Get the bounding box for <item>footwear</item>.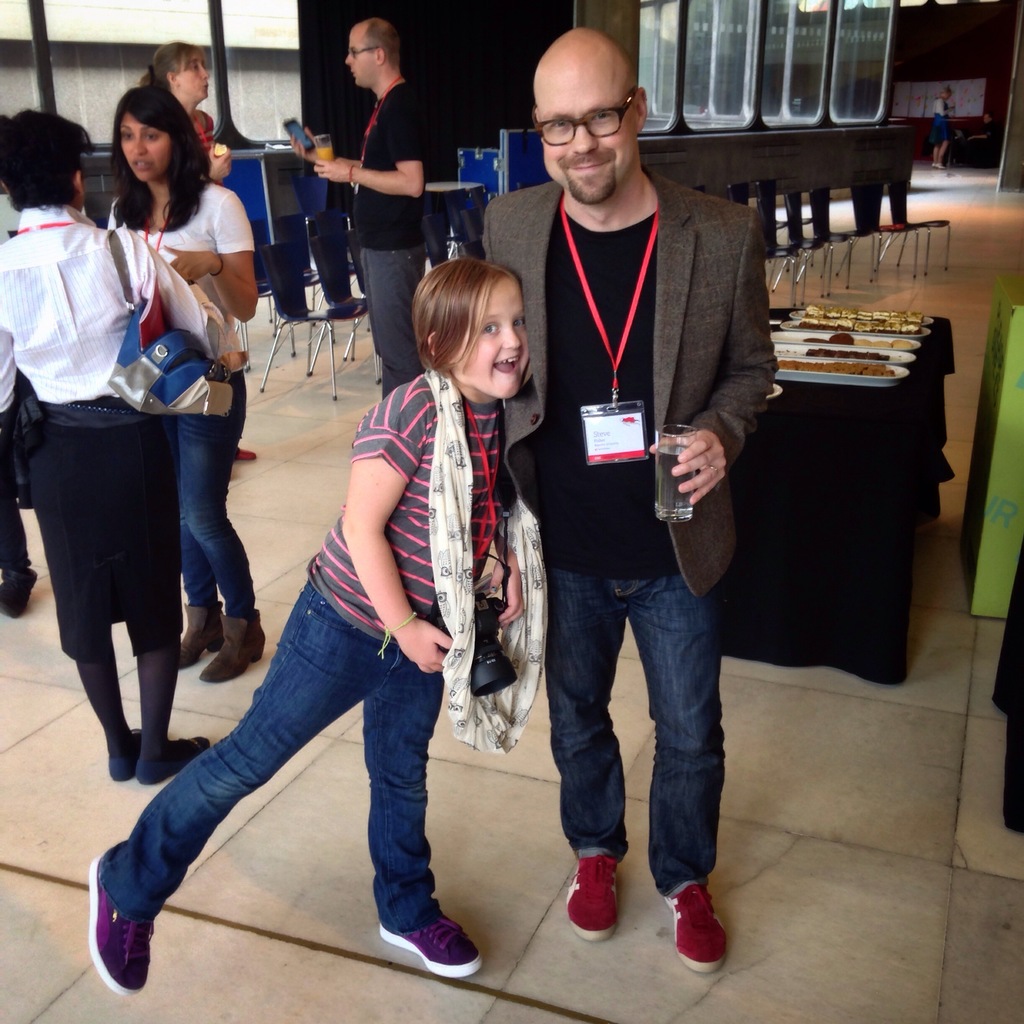
{"left": 176, "top": 602, "right": 227, "bottom": 672}.
